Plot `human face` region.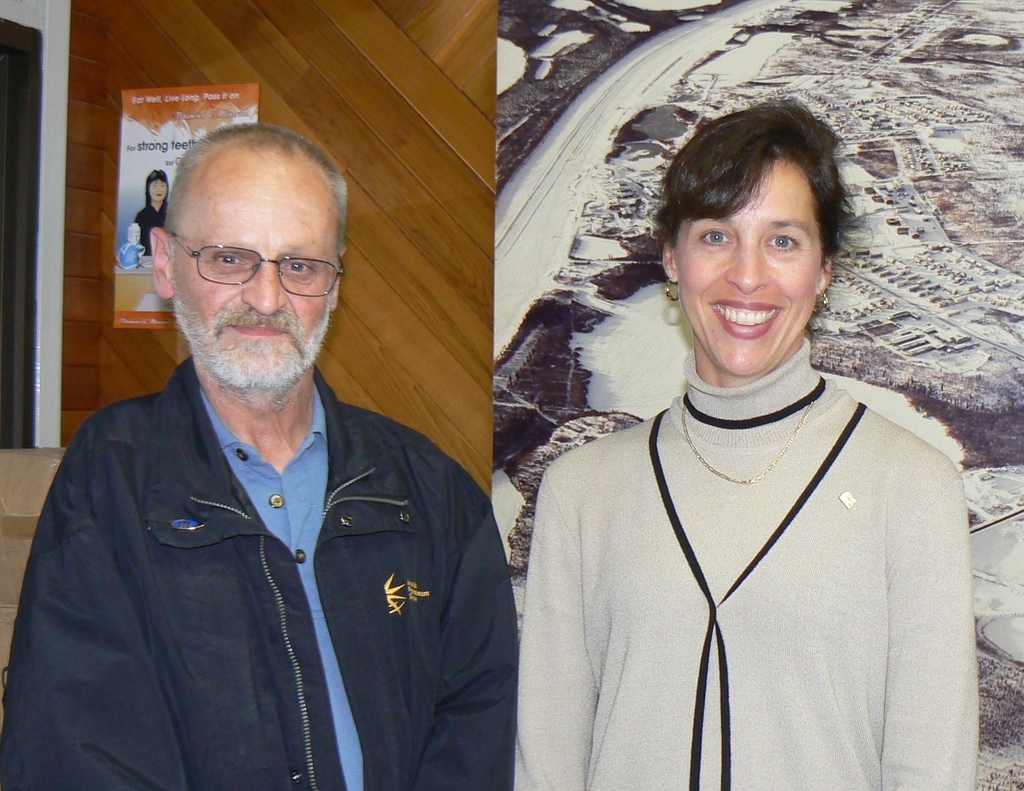
Plotted at 682,152,826,388.
